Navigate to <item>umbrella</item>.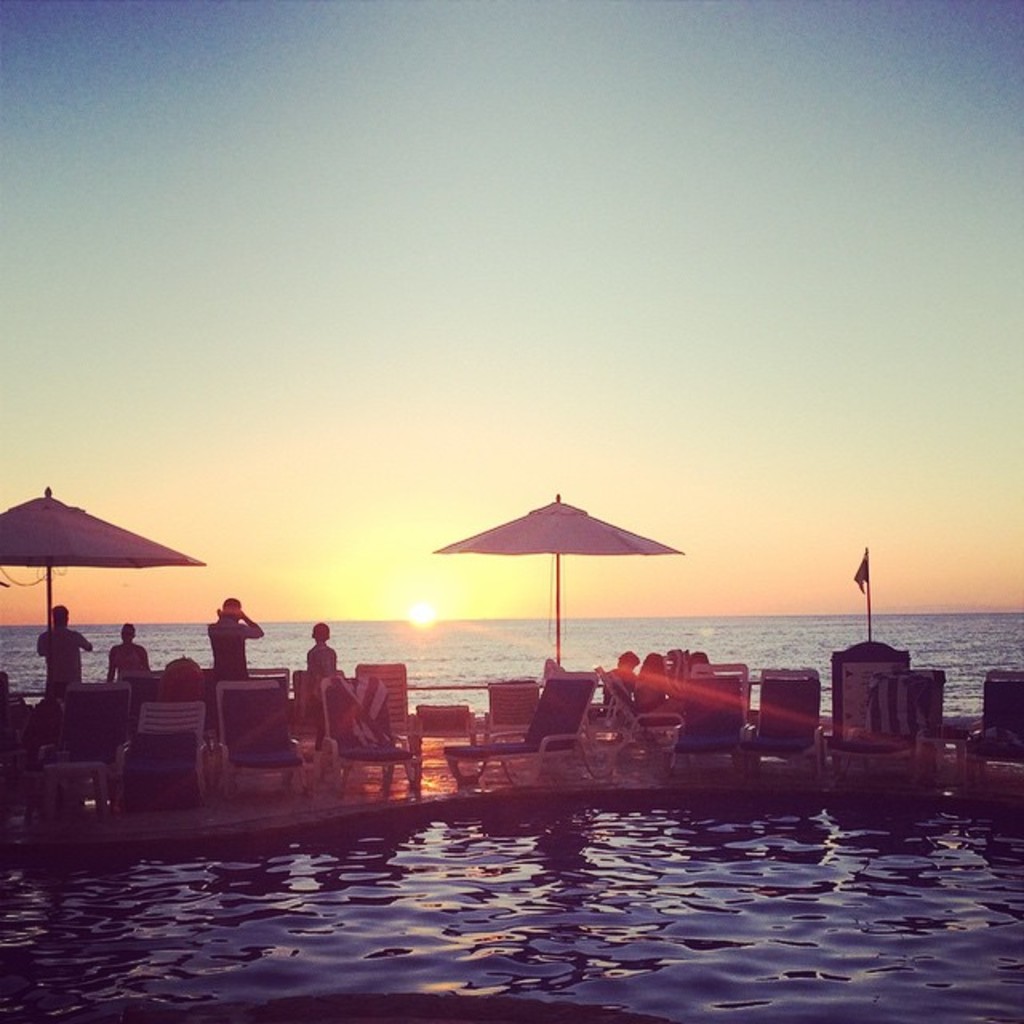
Navigation target: Rect(434, 494, 685, 664).
